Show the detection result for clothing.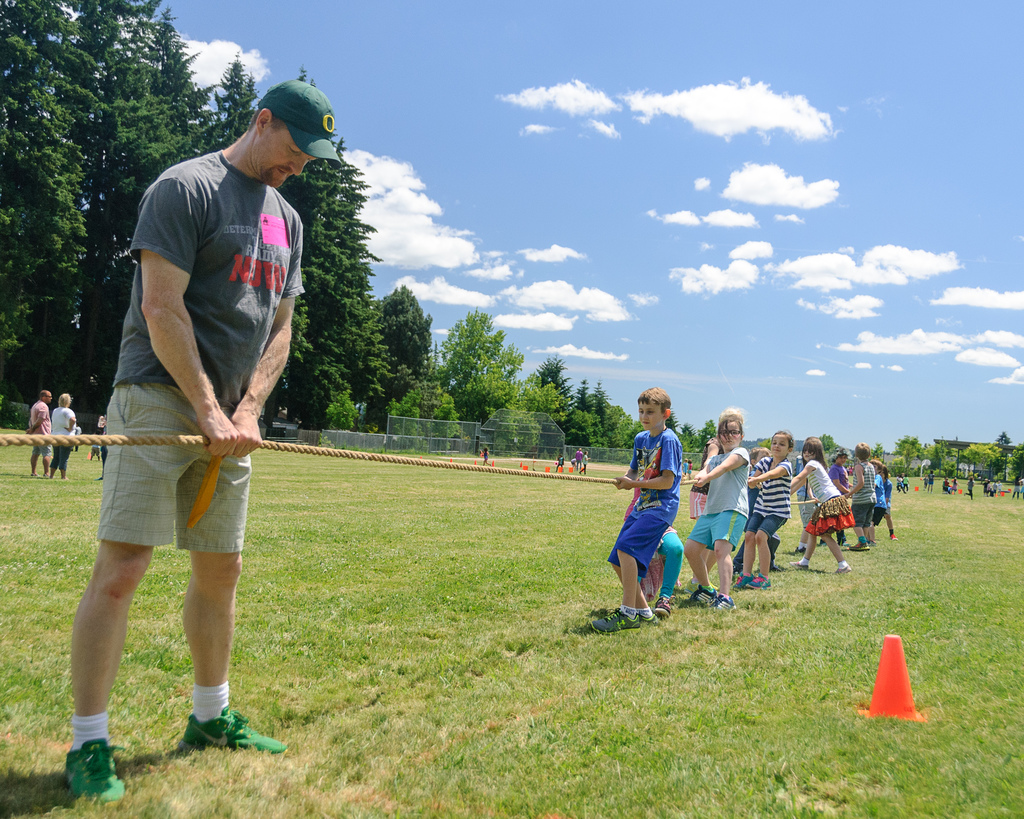
[x1=573, y1=457, x2=576, y2=469].
